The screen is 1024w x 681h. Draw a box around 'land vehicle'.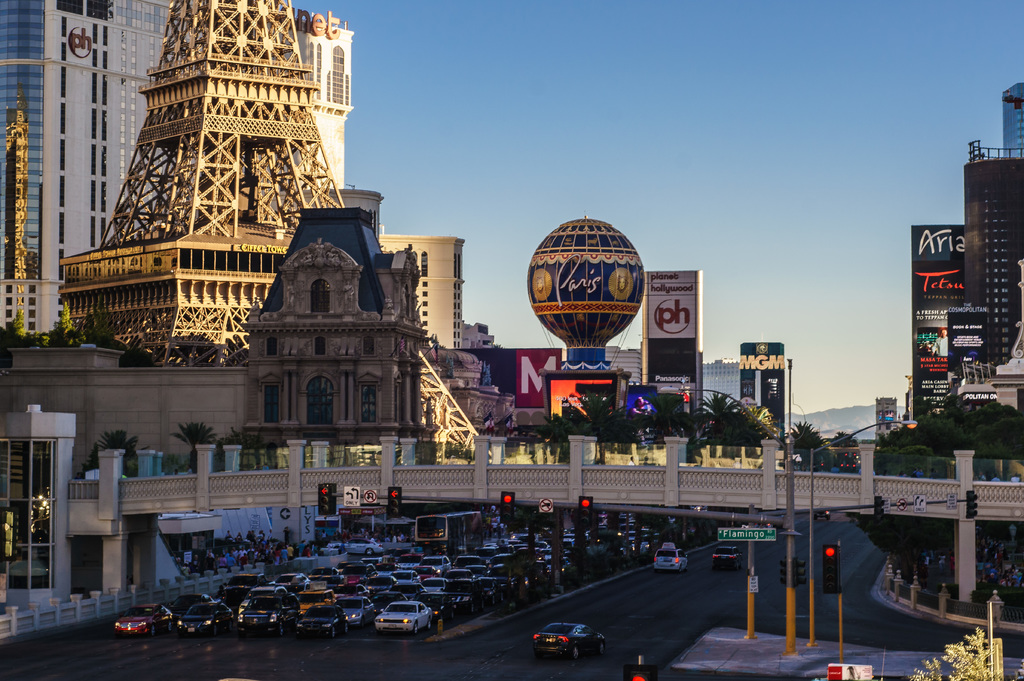
(413, 510, 484, 561).
